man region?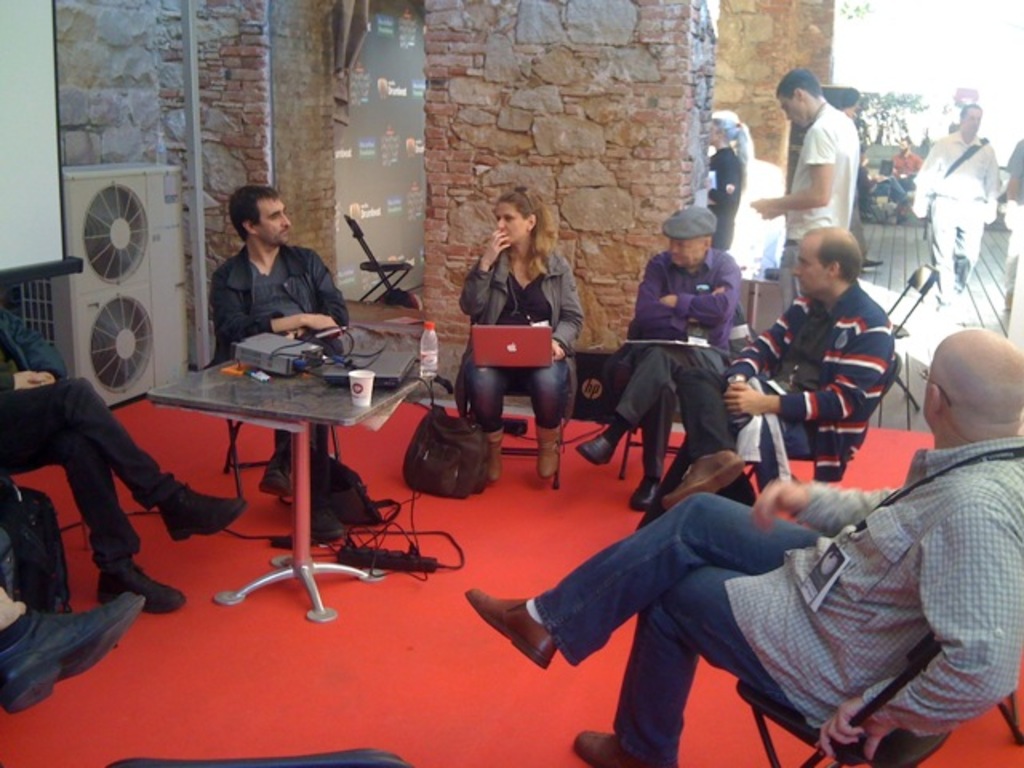
select_region(0, 584, 147, 714)
